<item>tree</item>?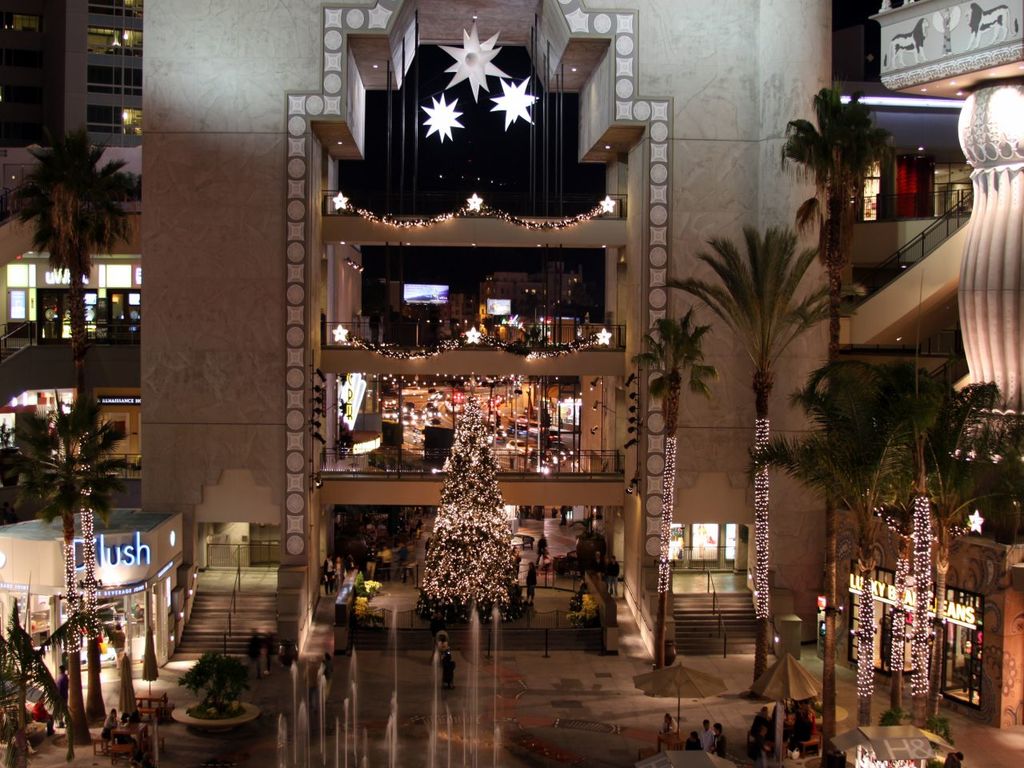
[738, 367, 905, 753]
